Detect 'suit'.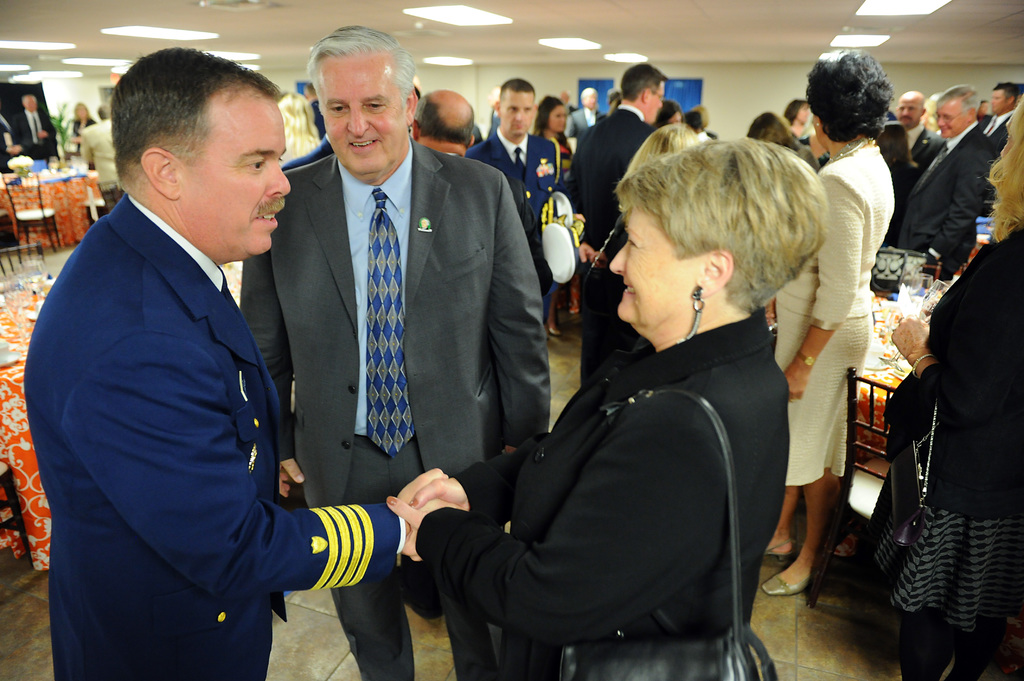
Detected at region(257, 31, 535, 666).
